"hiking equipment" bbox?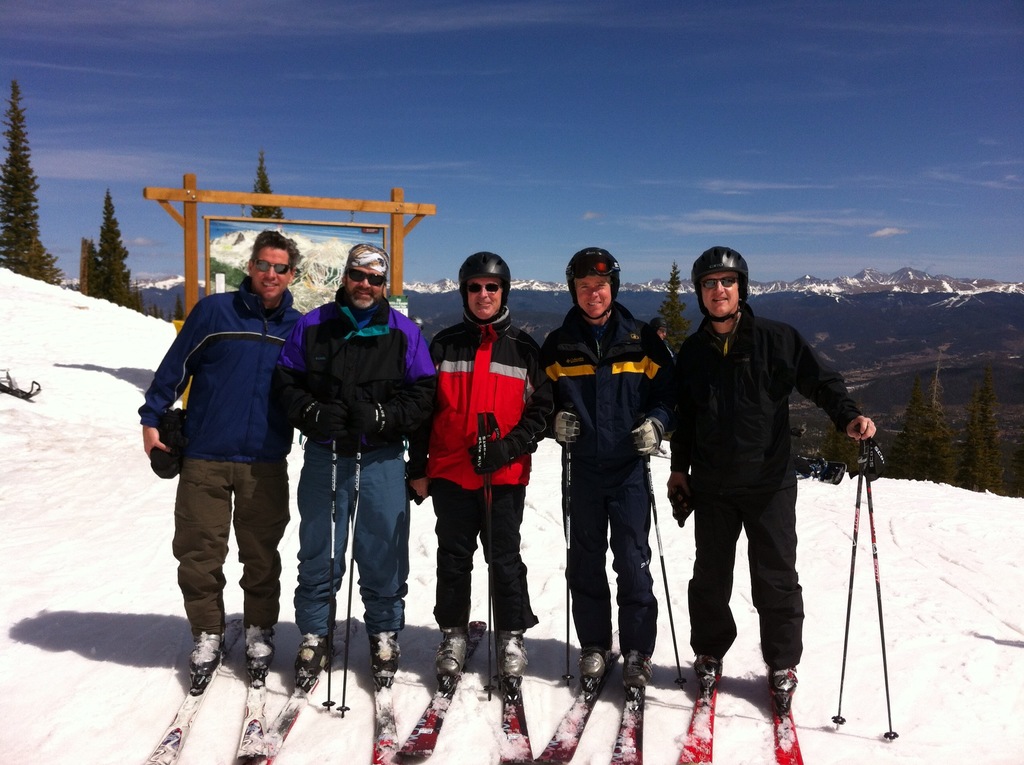
<bbox>564, 245, 622, 320</bbox>
